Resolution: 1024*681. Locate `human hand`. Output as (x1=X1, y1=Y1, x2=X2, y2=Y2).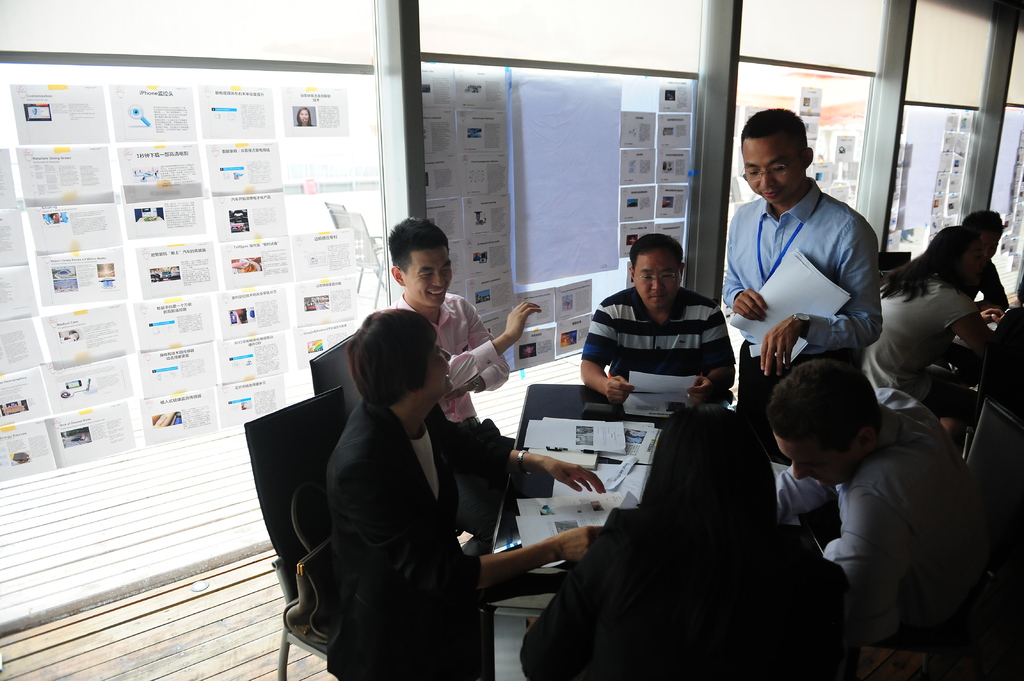
(x1=544, y1=458, x2=610, y2=495).
